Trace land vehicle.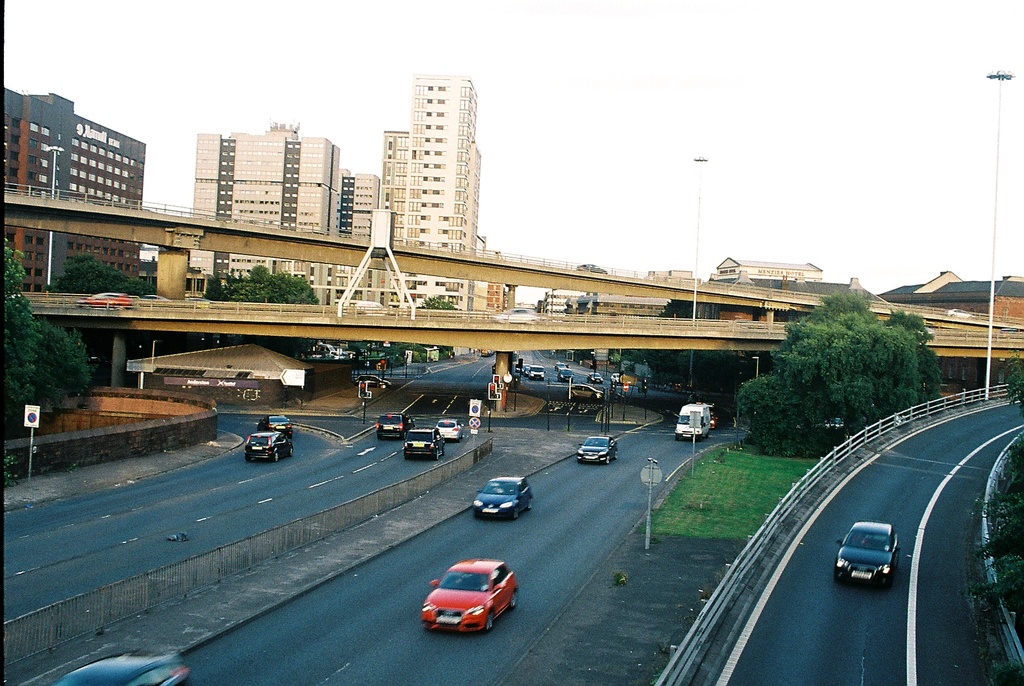
Traced to (577,437,616,464).
